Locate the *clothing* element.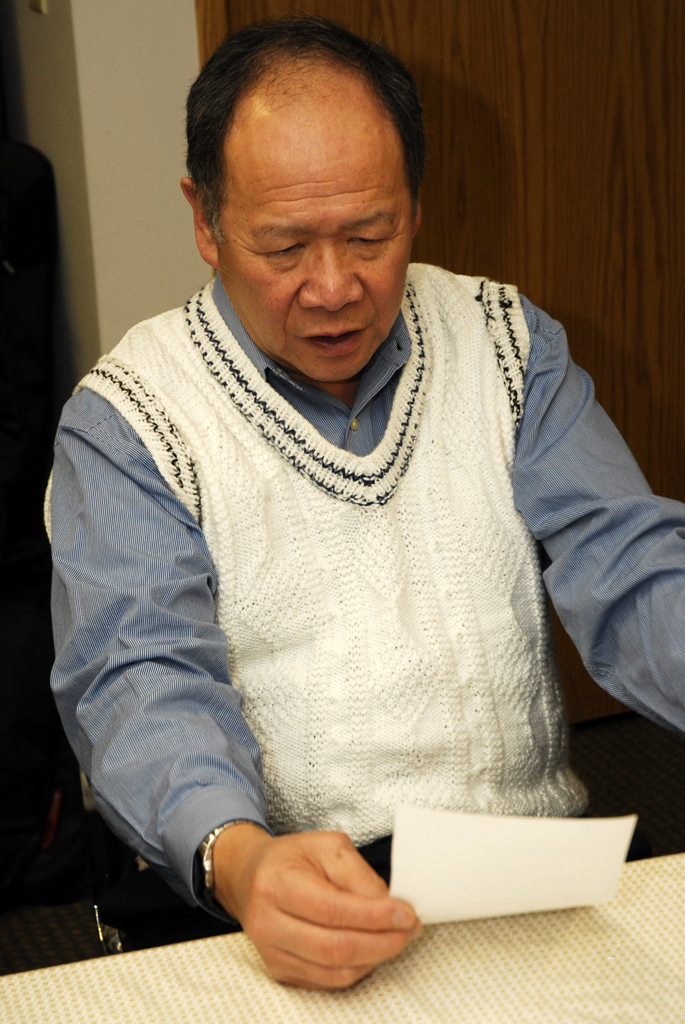
Element bbox: region(41, 264, 636, 940).
